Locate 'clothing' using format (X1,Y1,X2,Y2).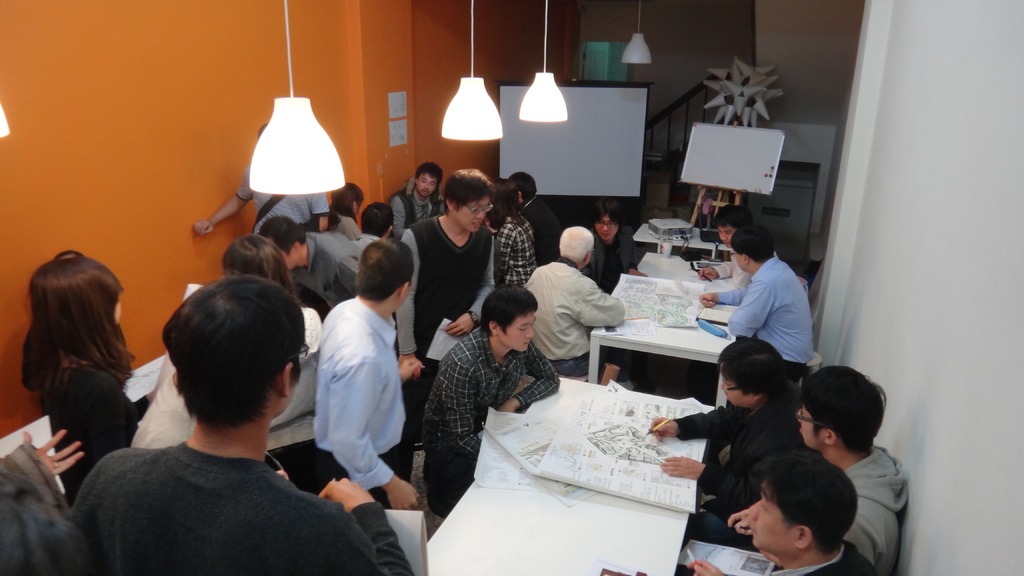
(843,448,909,575).
